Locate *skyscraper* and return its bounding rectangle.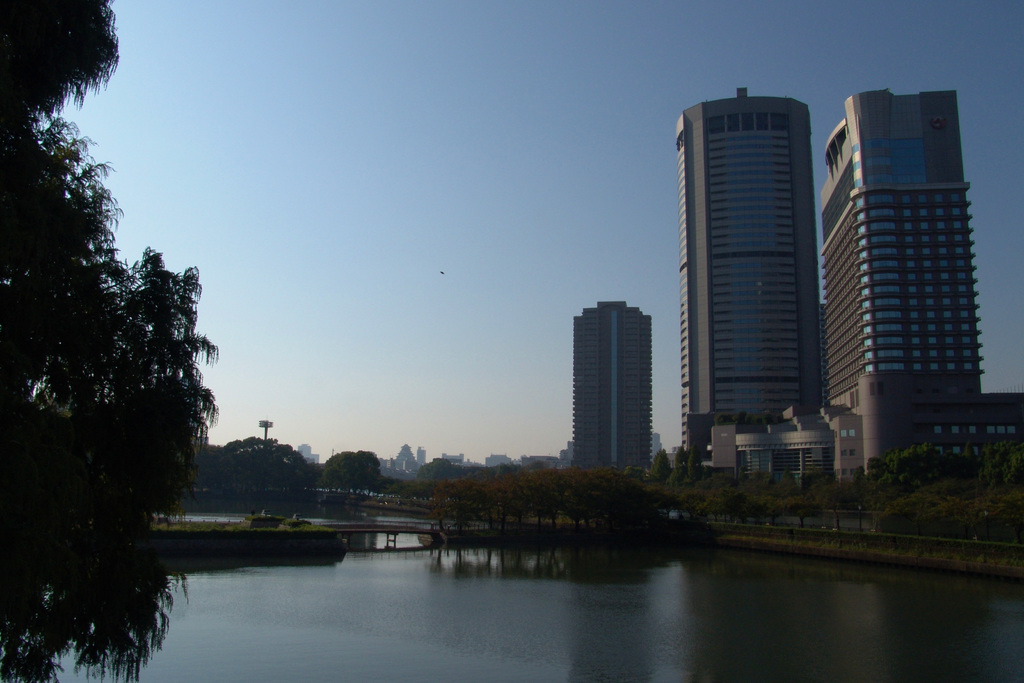
region(564, 294, 648, 479).
